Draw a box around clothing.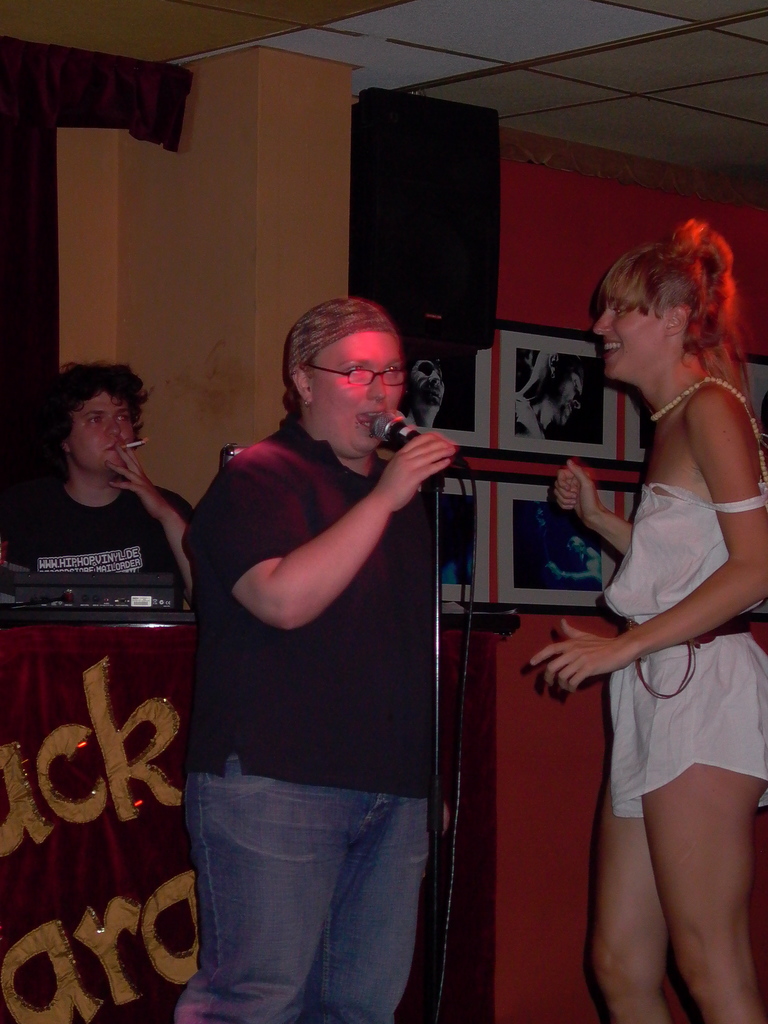
{"x1": 169, "y1": 342, "x2": 456, "y2": 983}.
